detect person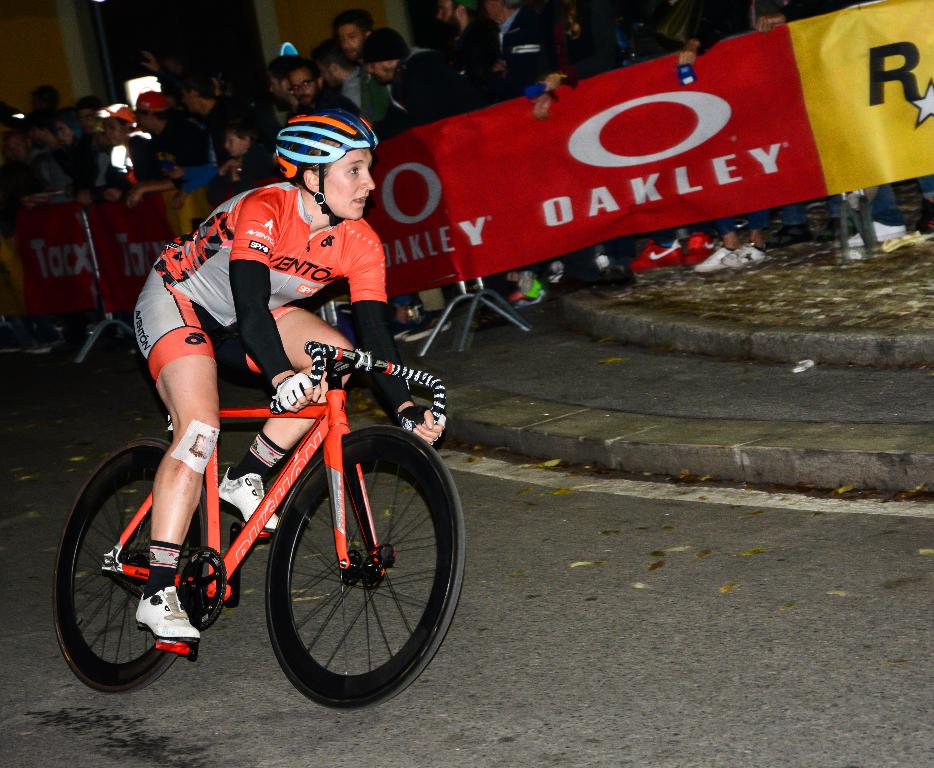
(134,109,445,646)
